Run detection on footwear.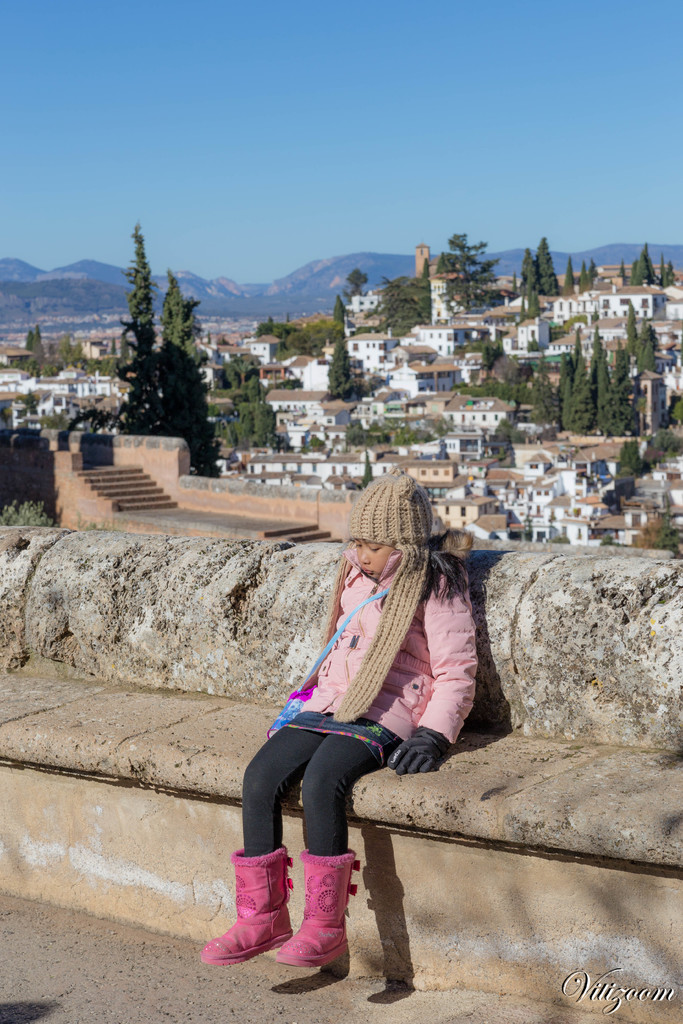
Result: {"left": 209, "top": 860, "right": 295, "bottom": 981}.
